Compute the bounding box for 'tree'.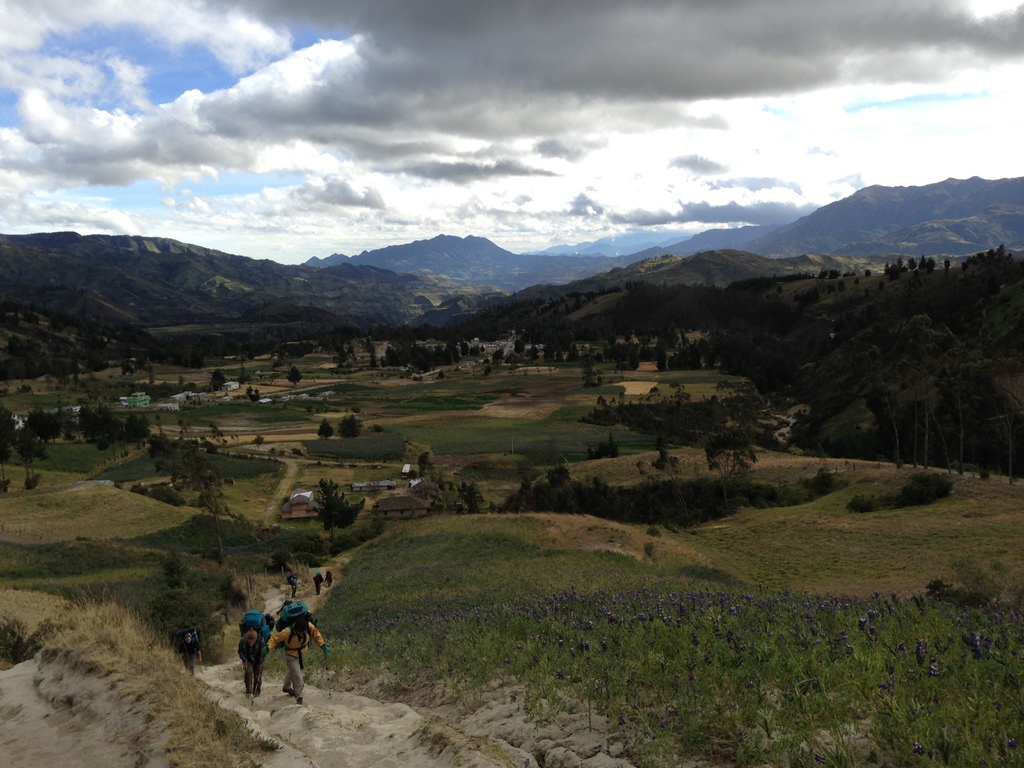
select_region(943, 258, 950, 275).
